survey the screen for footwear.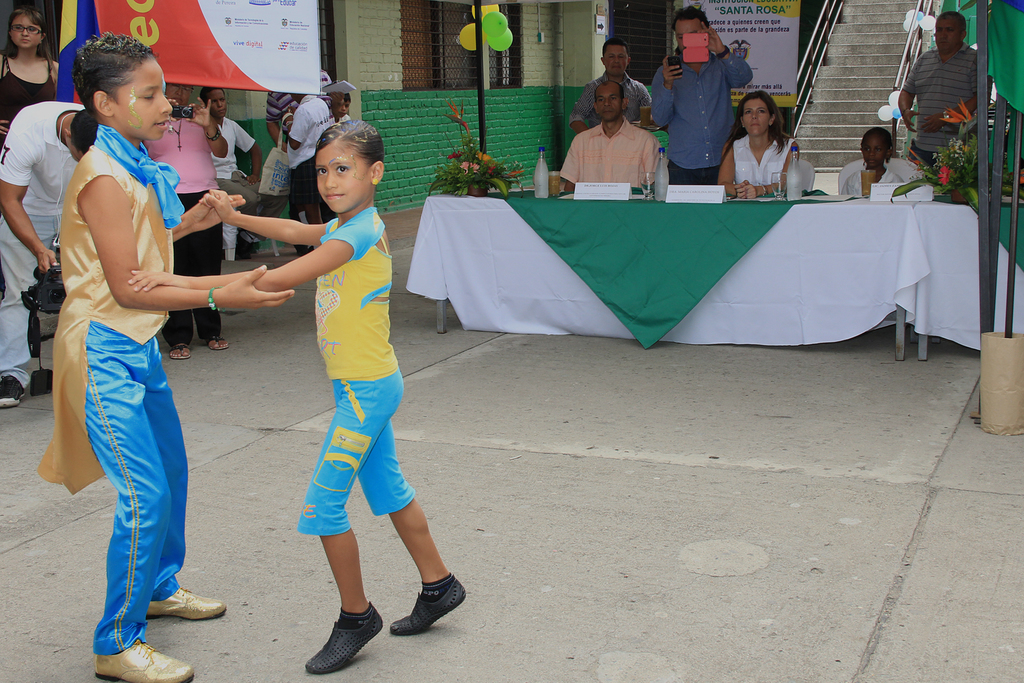
Survey found: <box>206,331,230,352</box>.
